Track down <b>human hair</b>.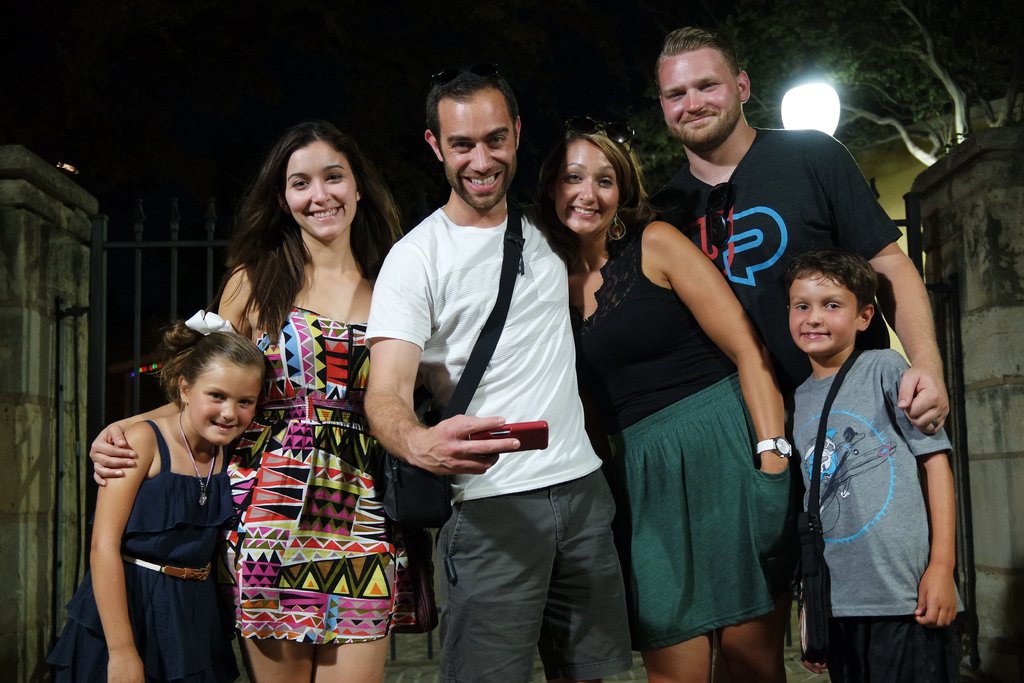
Tracked to box=[161, 324, 276, 413].
